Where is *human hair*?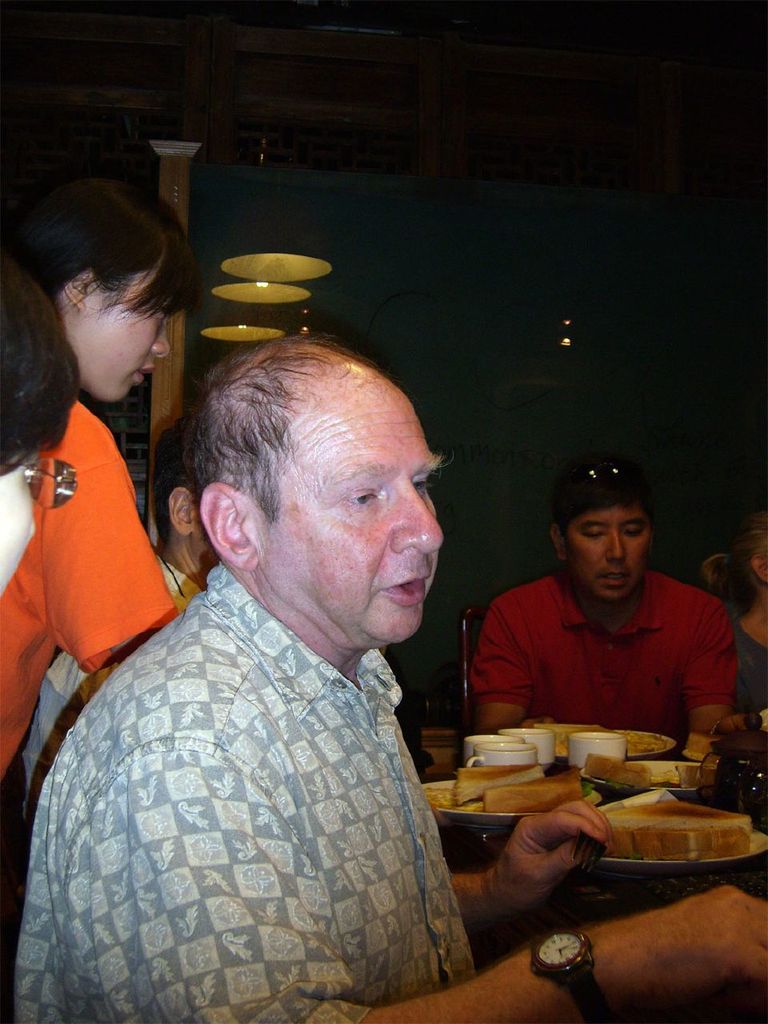
{"left": 553, "top": 450, "right": 655, "bottom": 558}.
